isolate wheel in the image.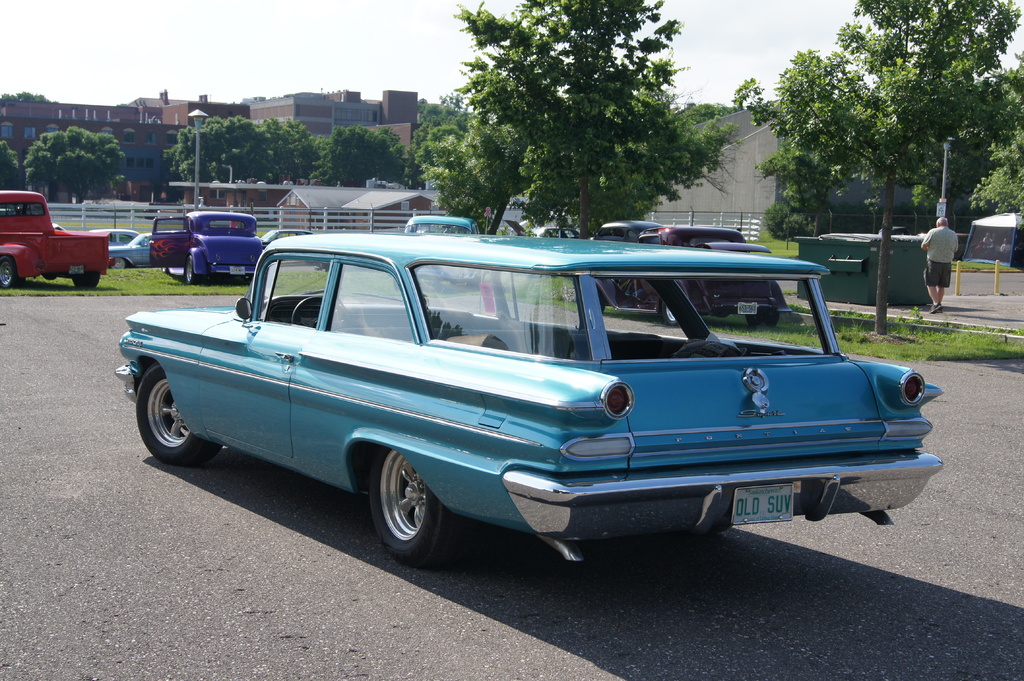
Isolated region: <box>133,363,224,468</box>.
